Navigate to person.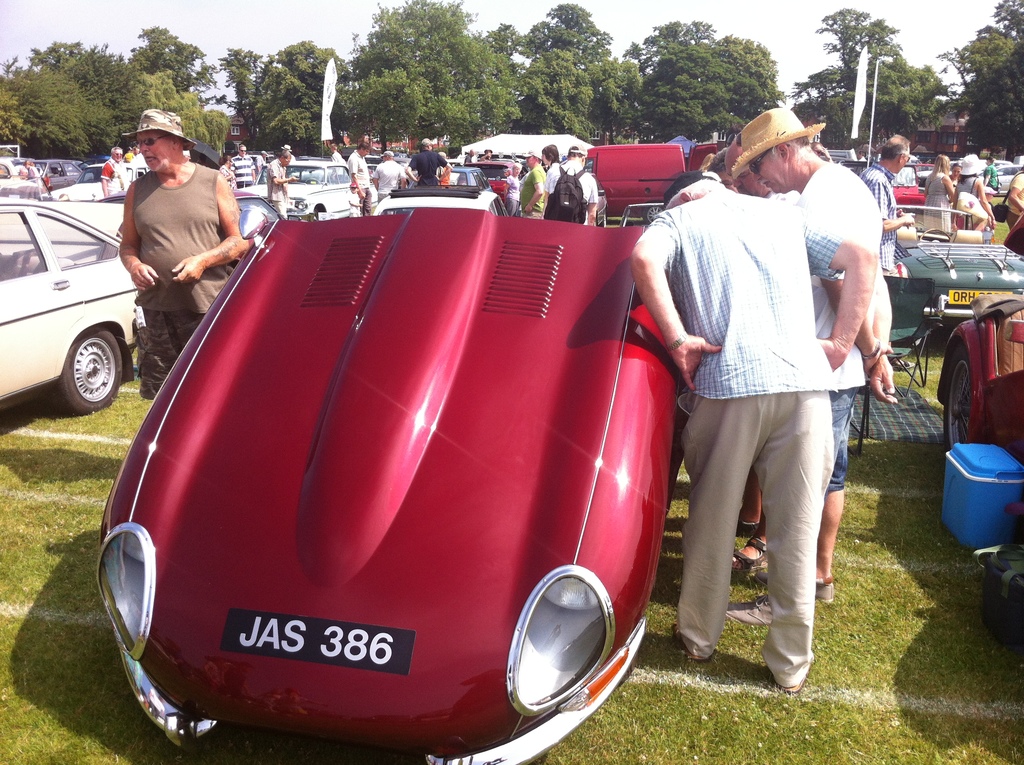
Navigation target: left=861, top=131, right=915, bottom=275.
